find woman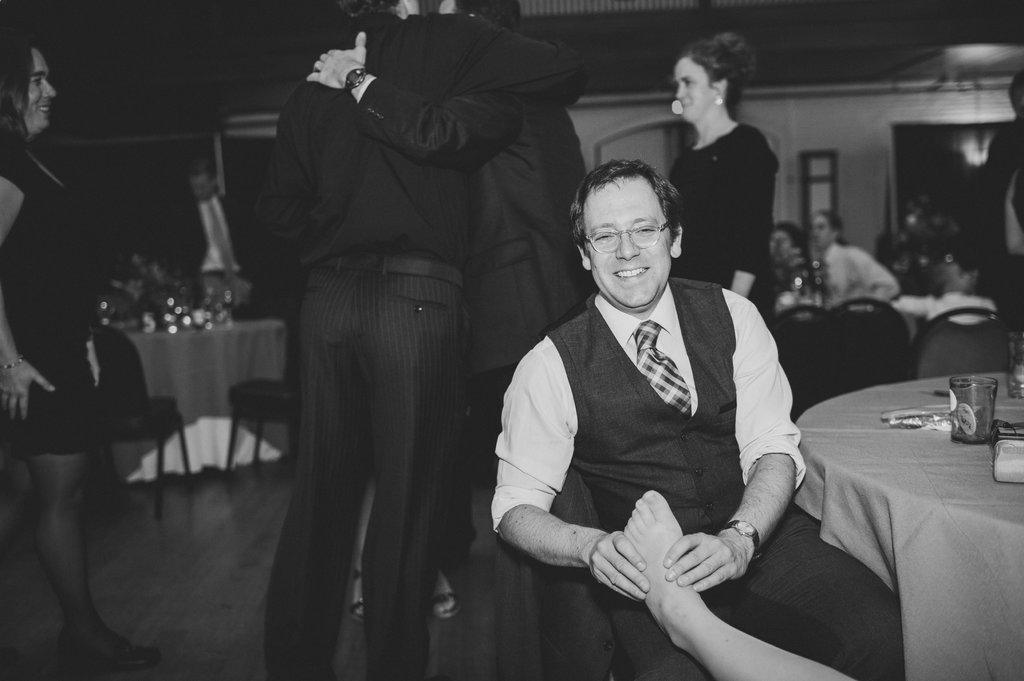
(657, 33, 787, 330)
